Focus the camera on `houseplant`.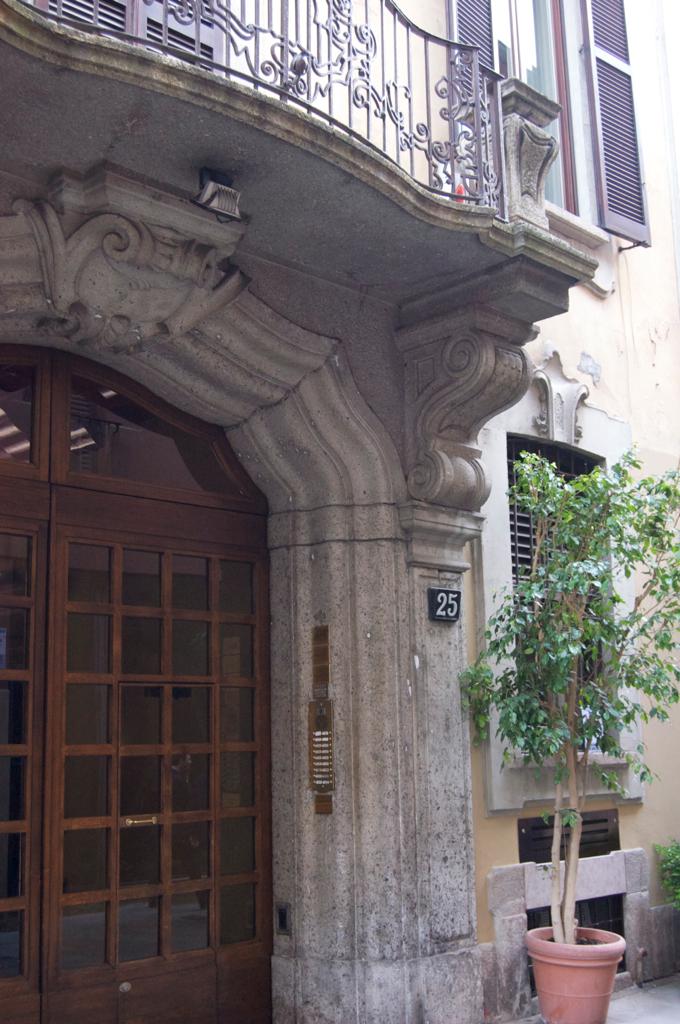
Focus region: select_region(455, 442, 679, 1023).
